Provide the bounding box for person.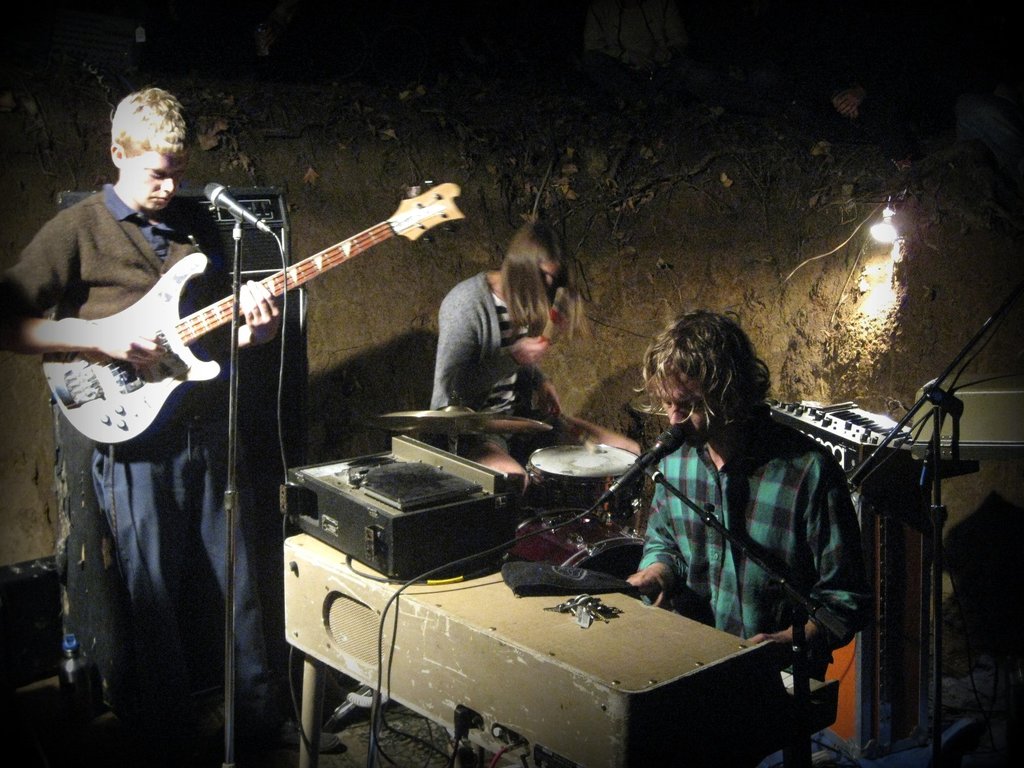
detection(428, 218, 636, 484).
